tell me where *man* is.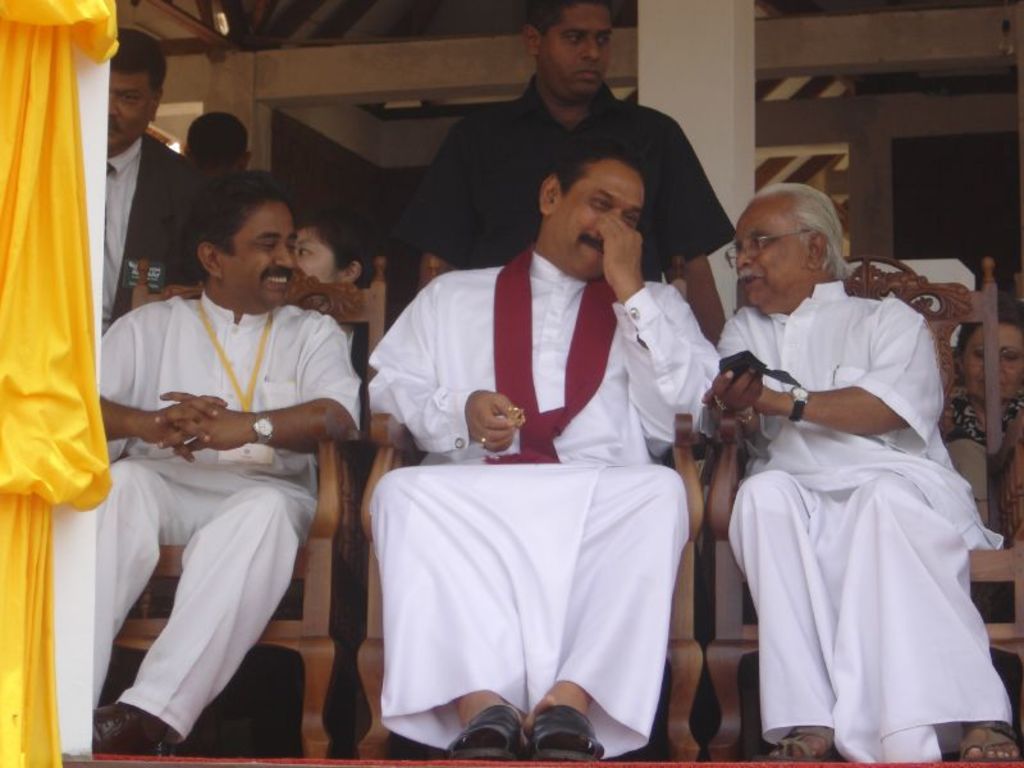
*man* is at l=700, t=186, r=1023, b=762.
